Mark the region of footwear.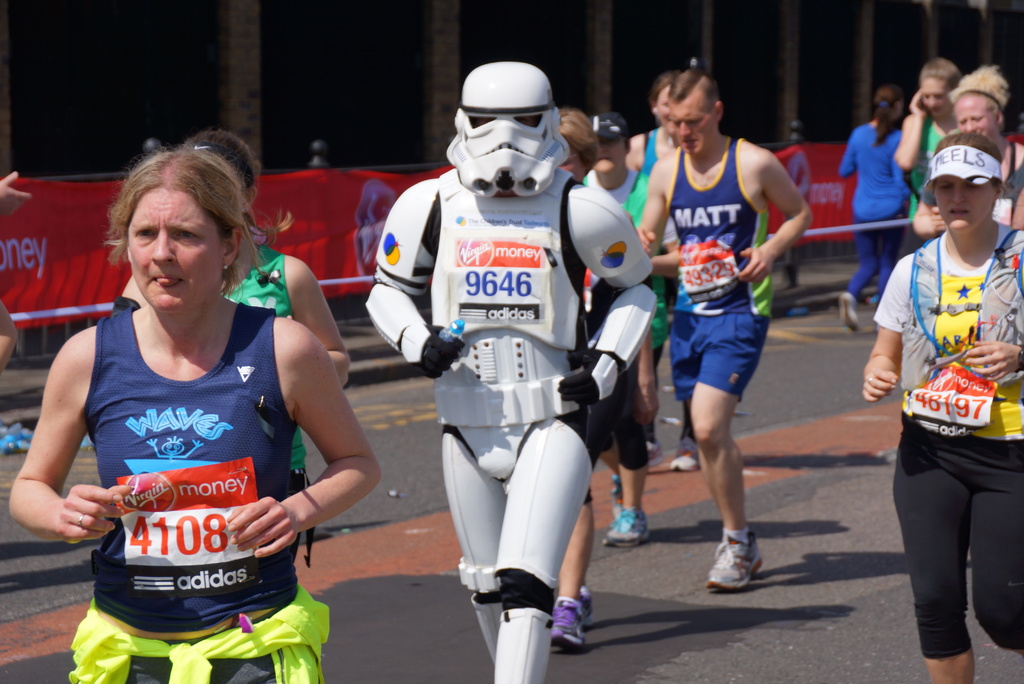
Region: select_region(838, 289, 858, 325).
